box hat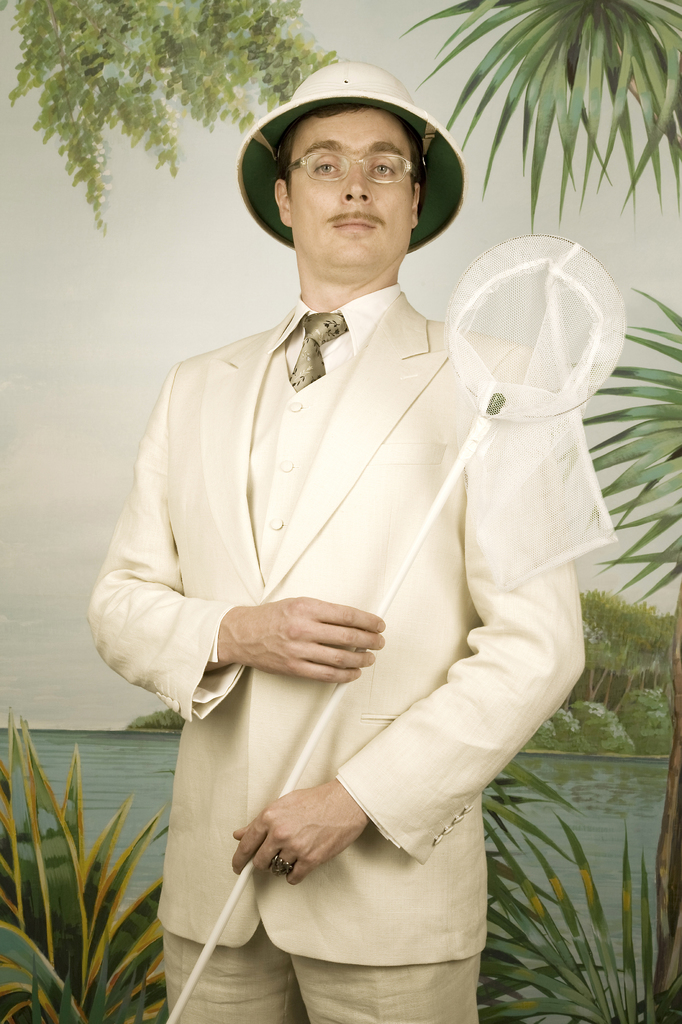
select_region(230, 61, 468, 251)
